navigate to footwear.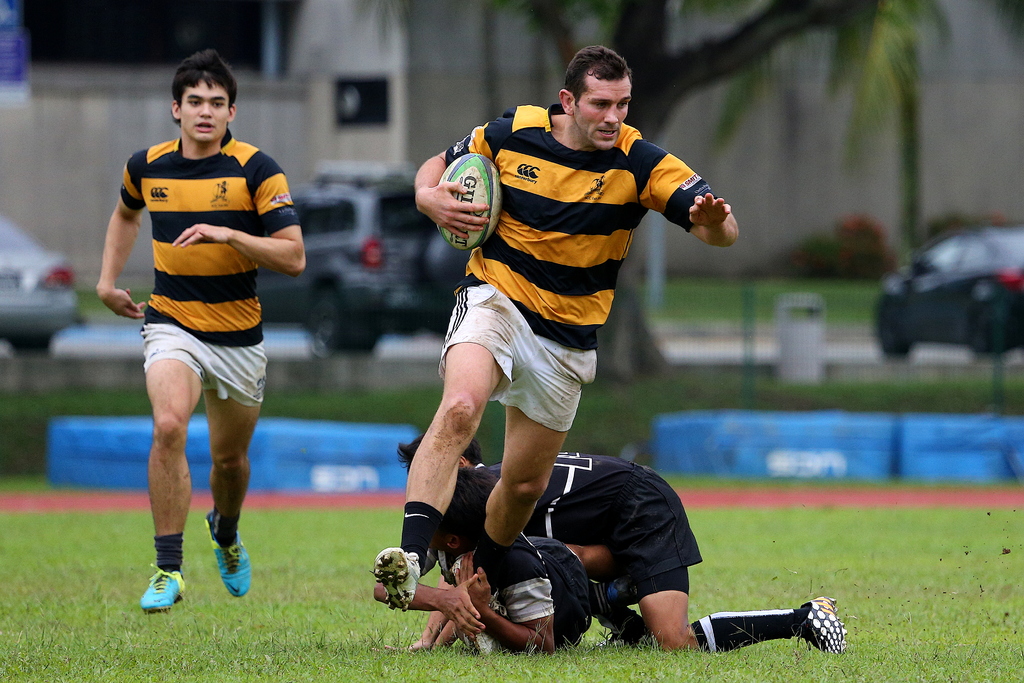
Navigation target: 794/591/852/659.
